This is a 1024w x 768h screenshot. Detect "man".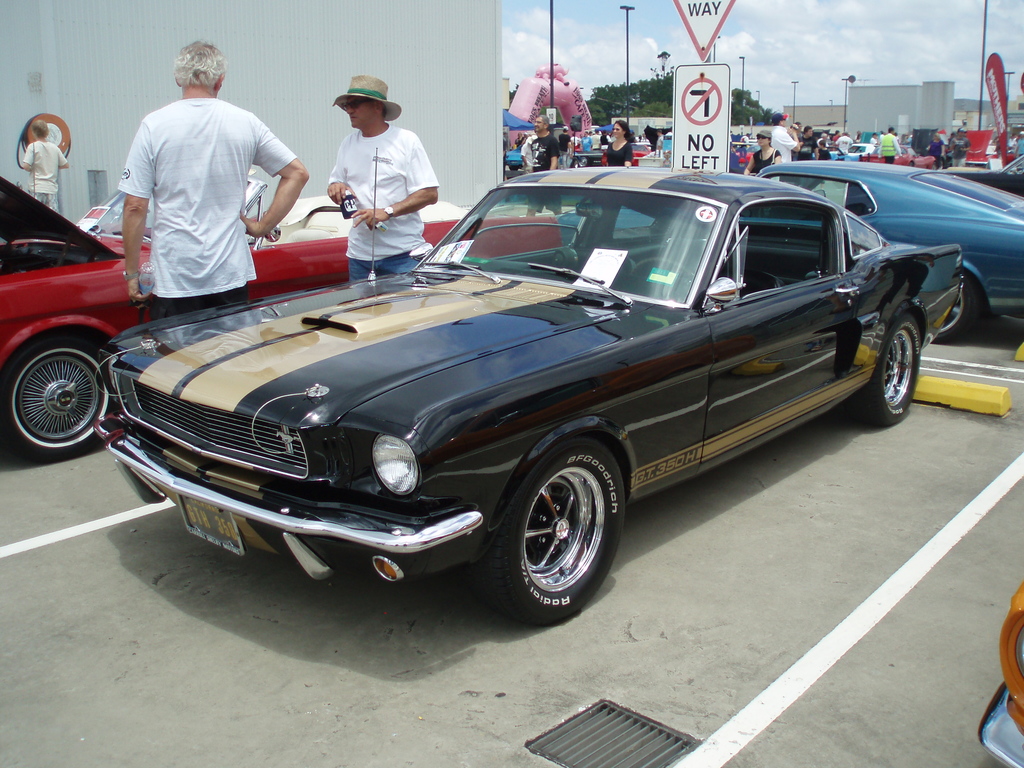
520,114,566,171.
